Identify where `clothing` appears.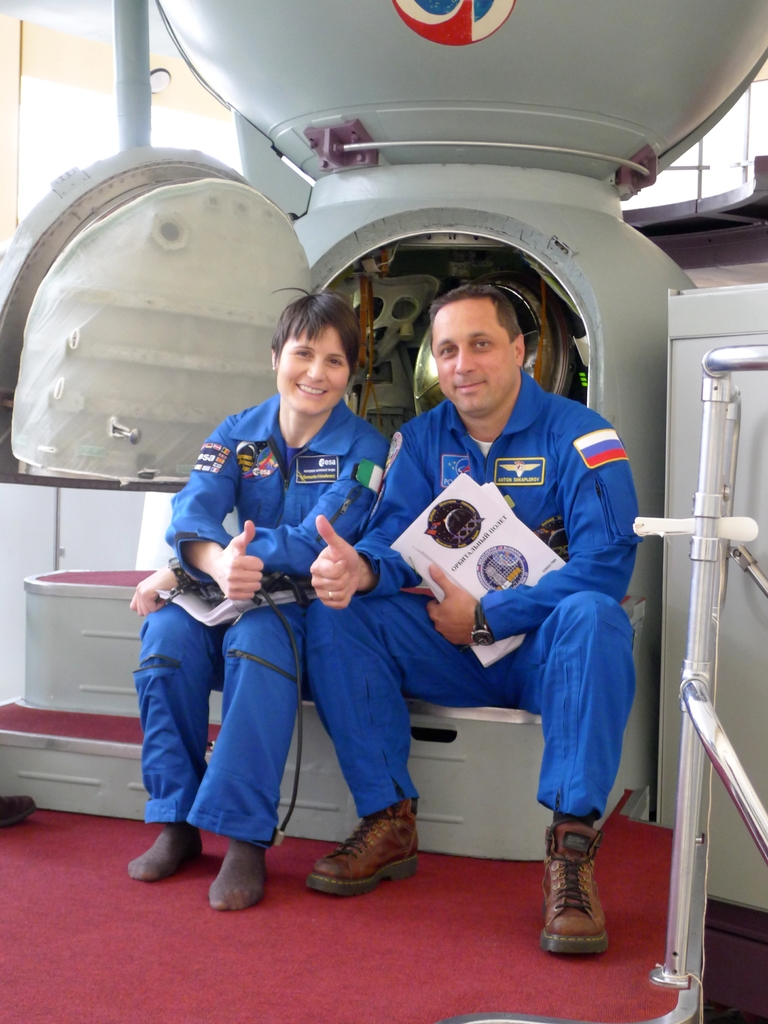
Appears at [x1=129, y1=392, x2=386, y2=847].
